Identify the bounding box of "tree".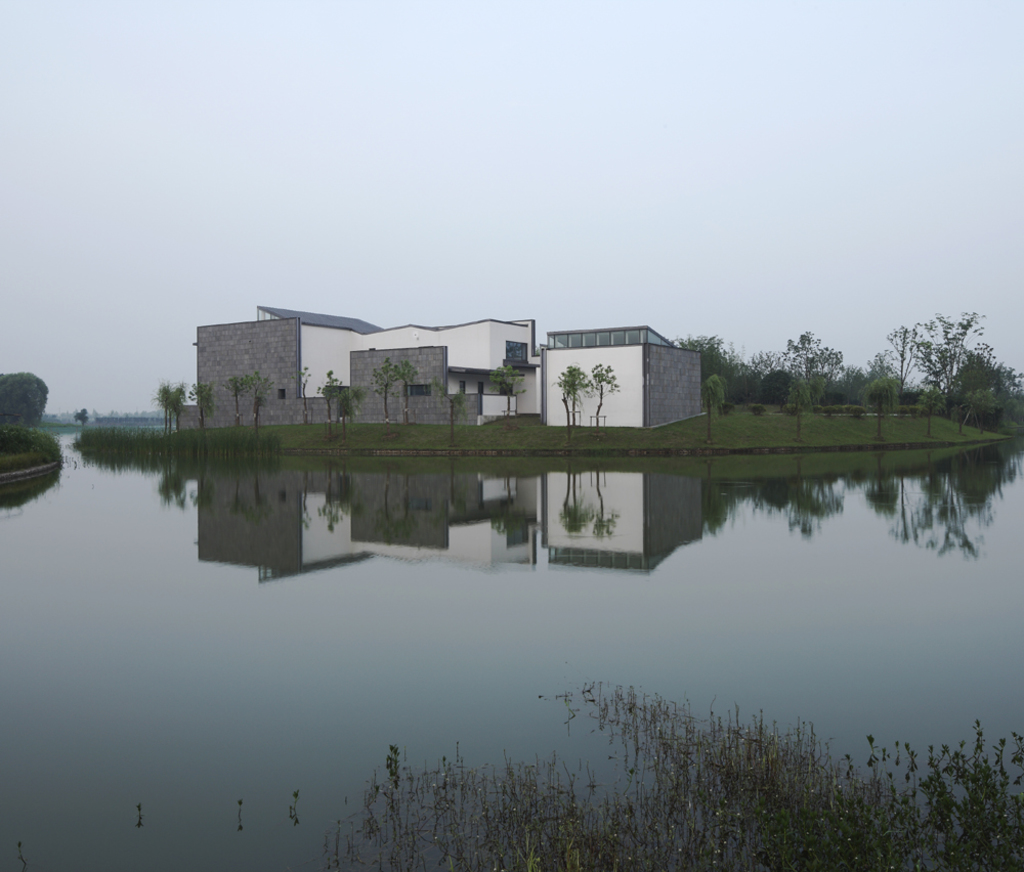
crop(436, 376, 466, 421).
